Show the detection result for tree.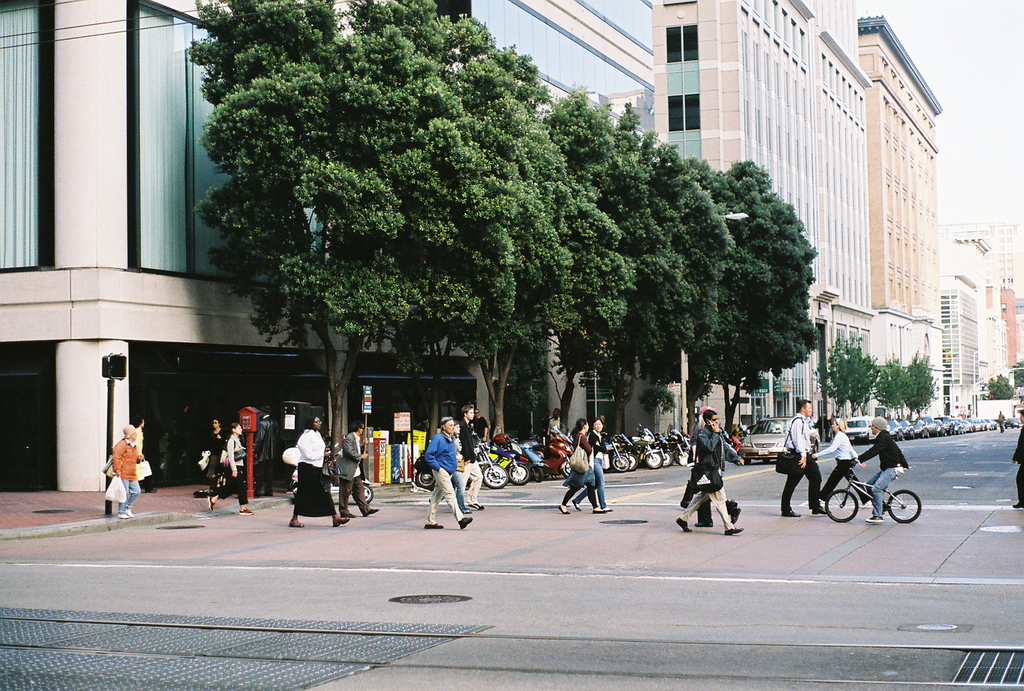
bbox=(981, 376, 1017, 406).
